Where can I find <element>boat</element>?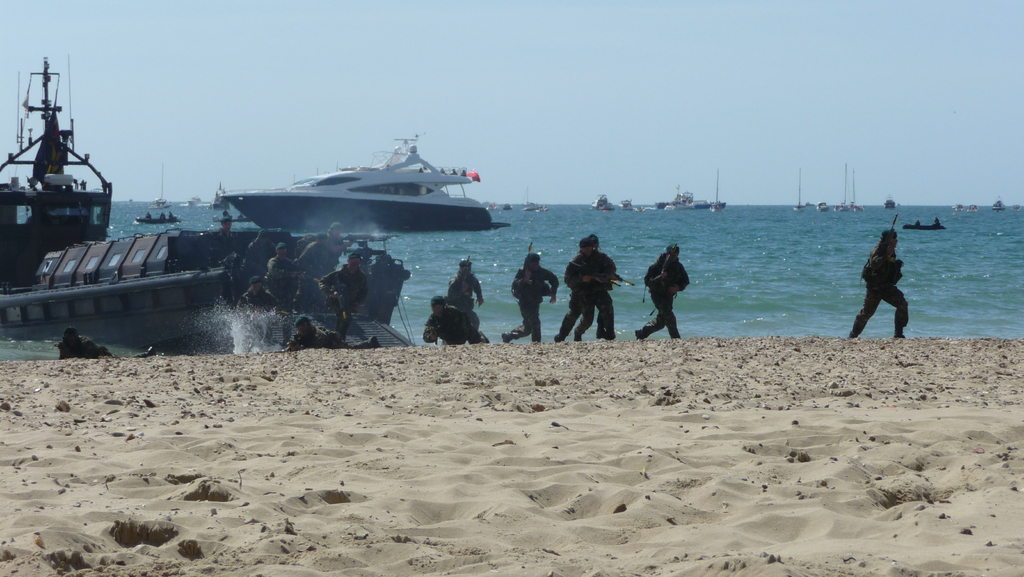
You can find it at locate(3, 59, 413, 349).
